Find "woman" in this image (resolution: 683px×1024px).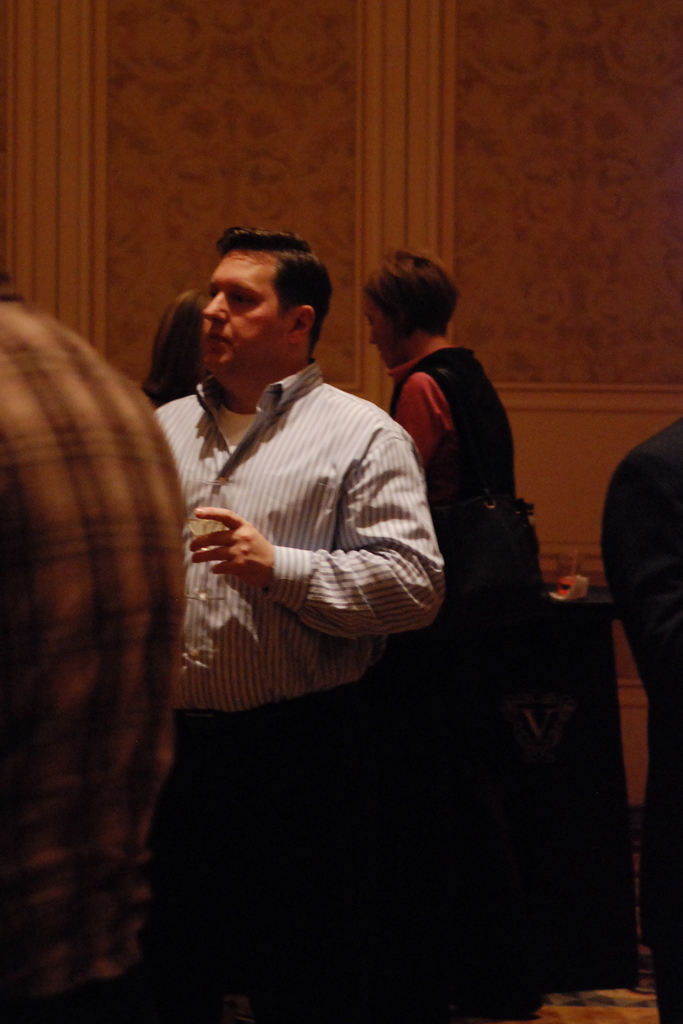
box(358, 233, 555, 744).
